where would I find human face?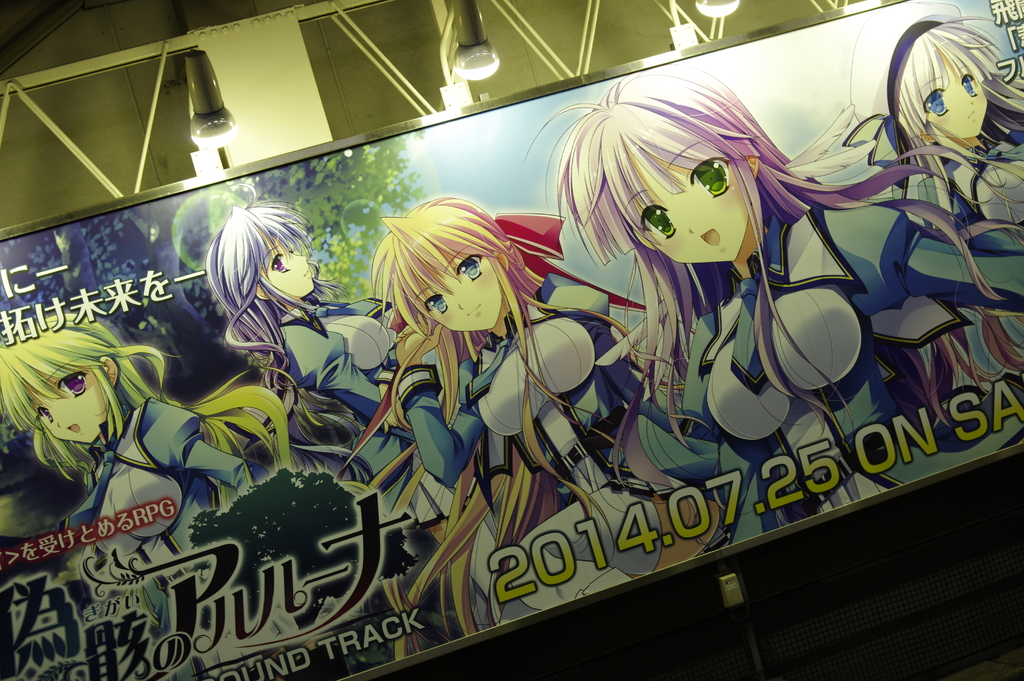
At {"left": 406, "top": 249, "right": 502, "bottom": 329}.
